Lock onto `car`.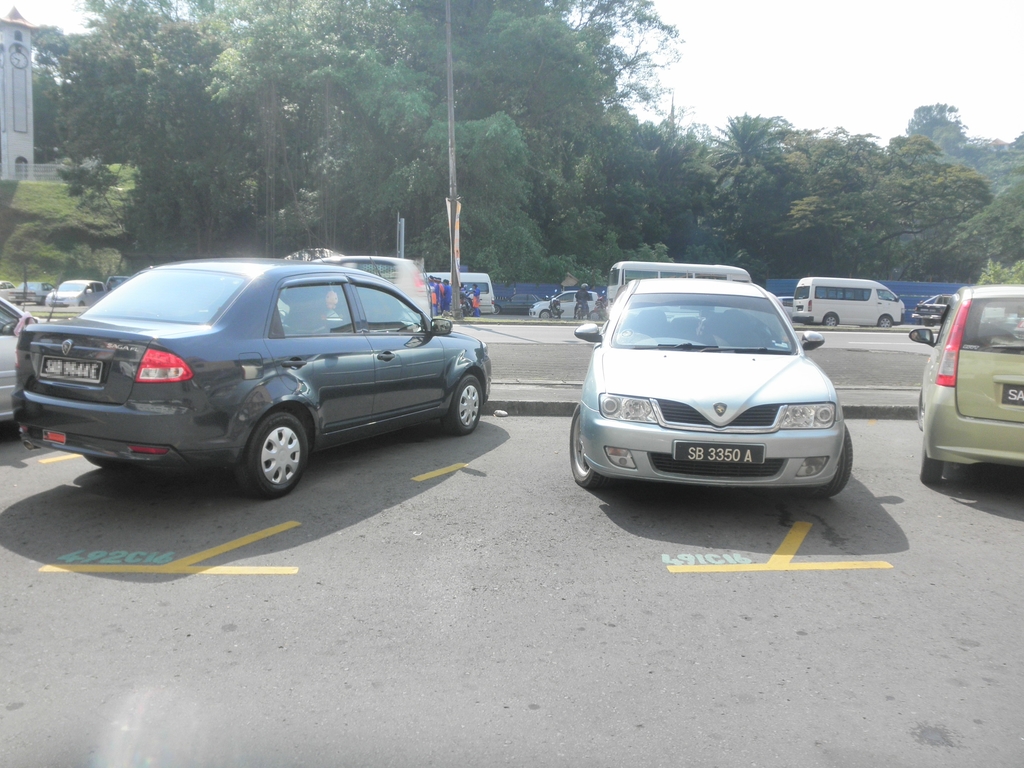
Locked: <box>18,252,513,505</box>.
